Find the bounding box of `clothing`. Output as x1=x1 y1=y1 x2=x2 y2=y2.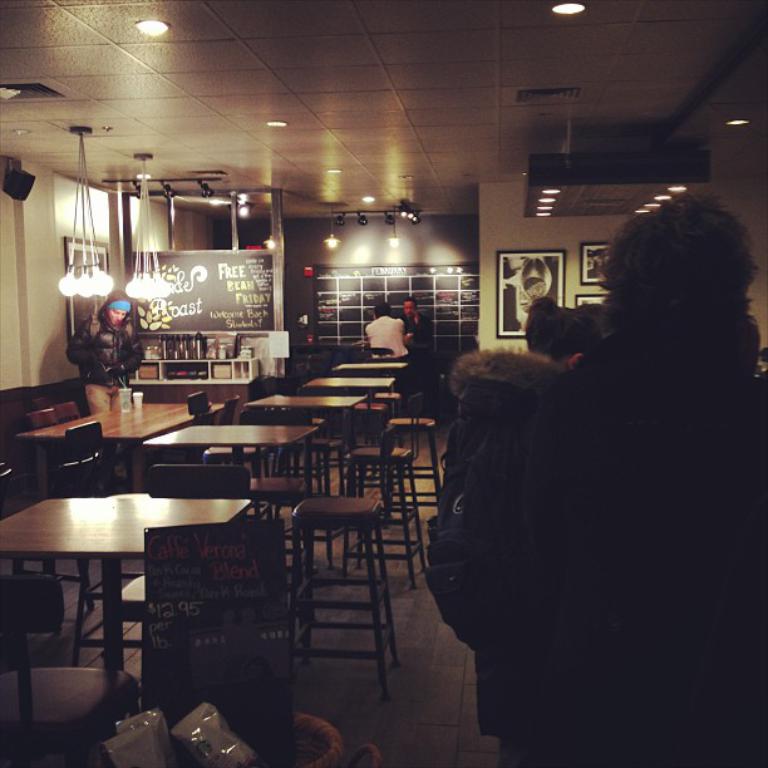
x1=407 y1=311 x2=432 y2=350.
